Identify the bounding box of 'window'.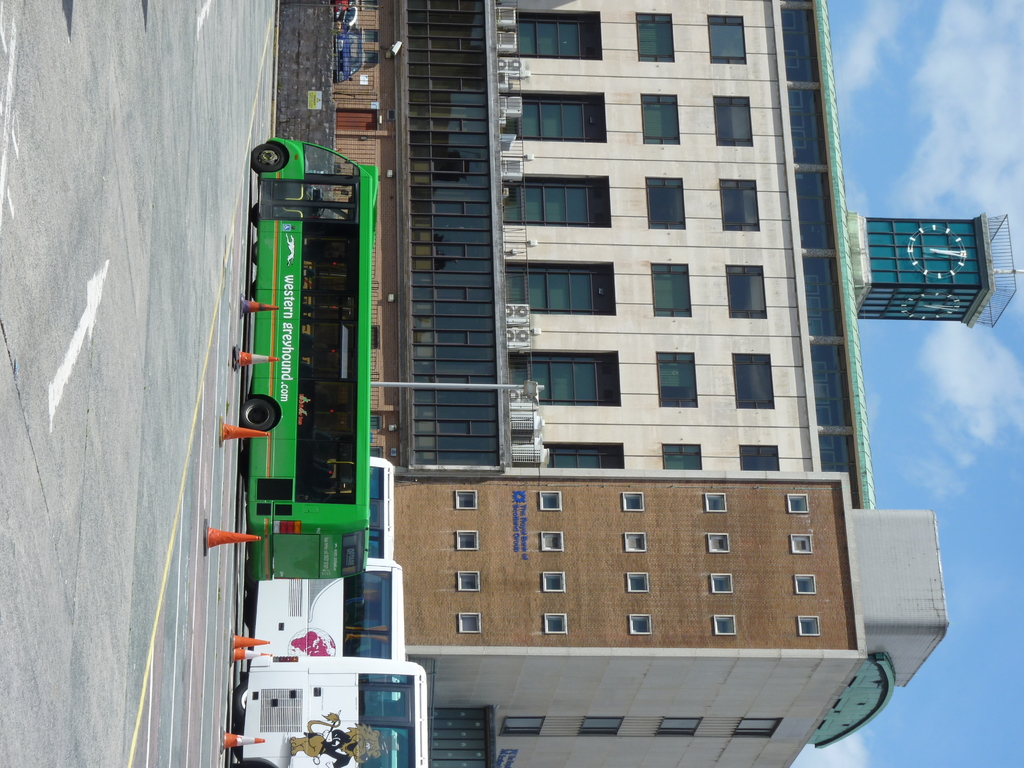
<box>710,573,731,595</box>.
